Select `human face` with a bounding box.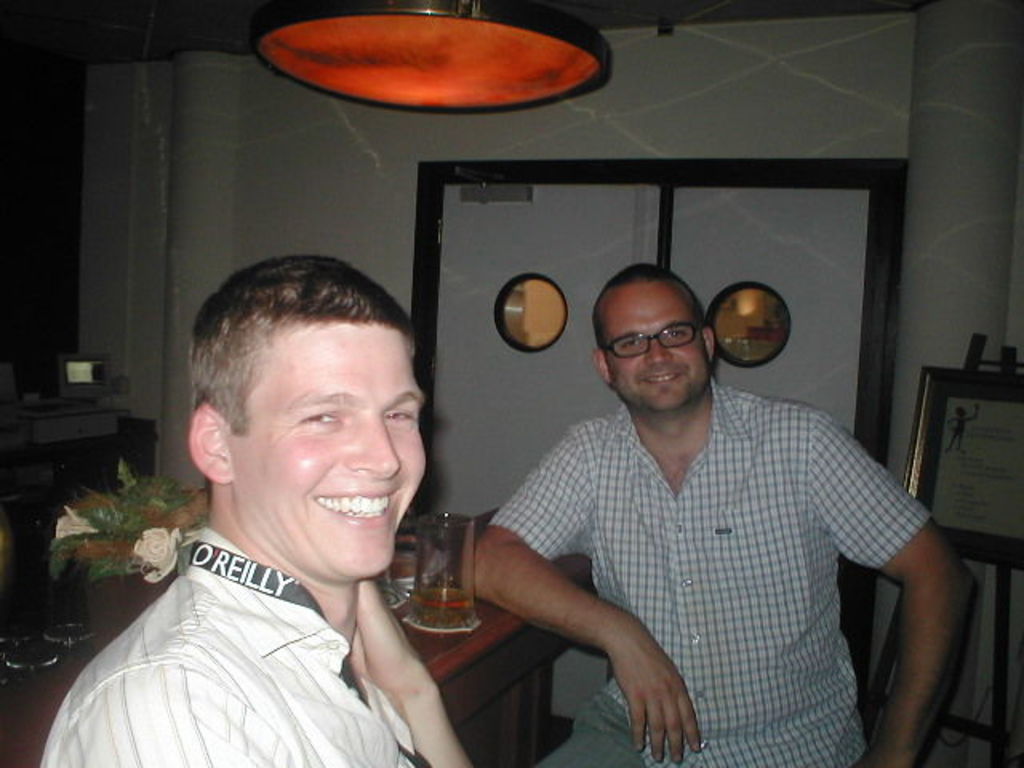
bbox=[597, 283, 704, 403].
